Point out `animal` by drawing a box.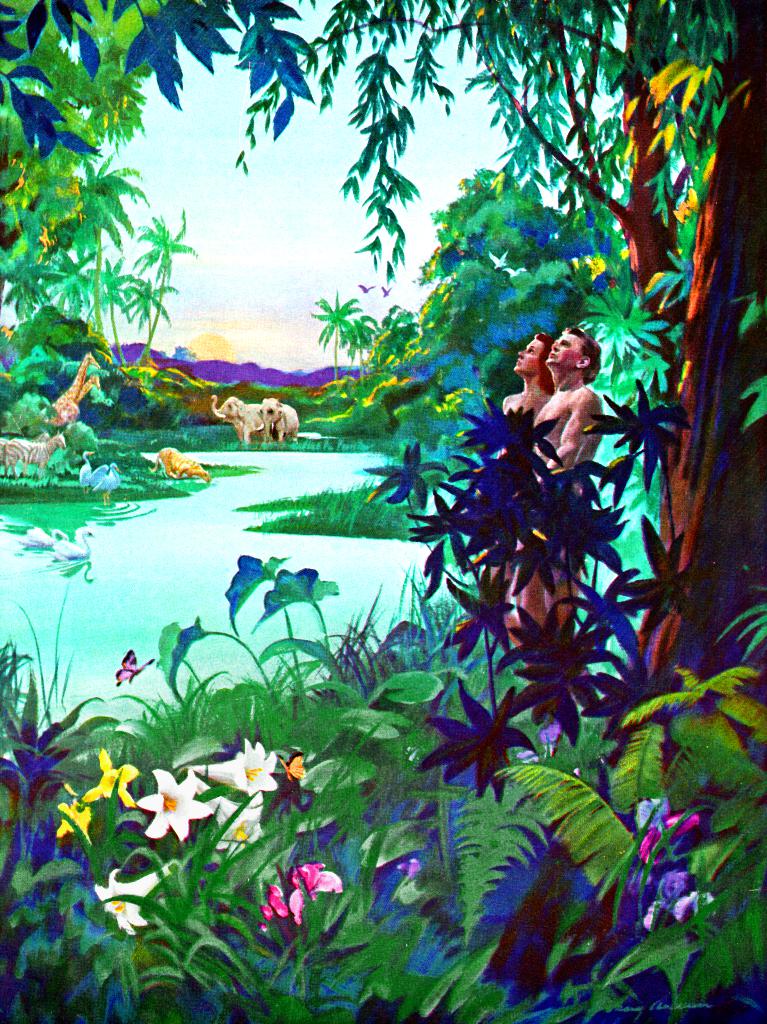
locate(70, 372, 104, 409).
